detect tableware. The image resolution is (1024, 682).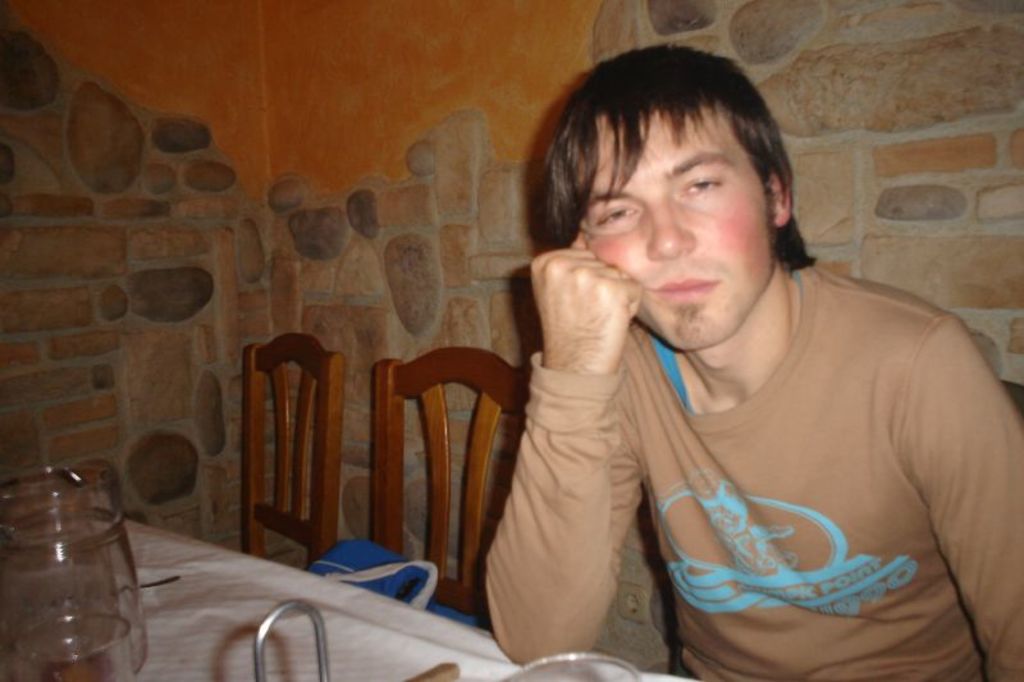
bbox=[485, 654, 641, 681].
